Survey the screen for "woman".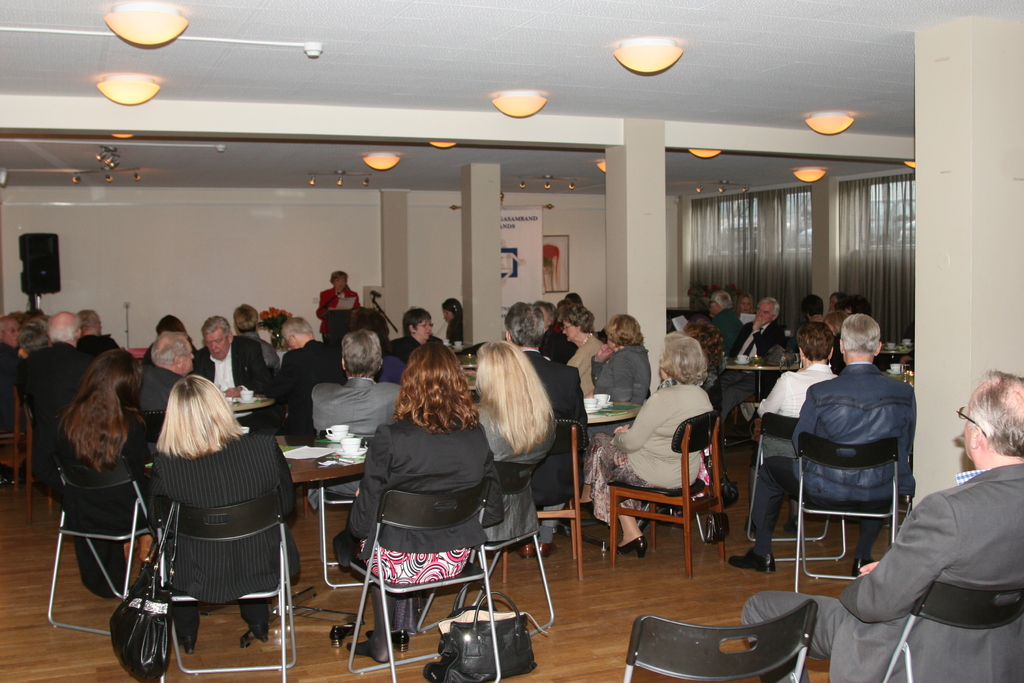
Survey found: left=564, top=306, right=605, bottom=395.
